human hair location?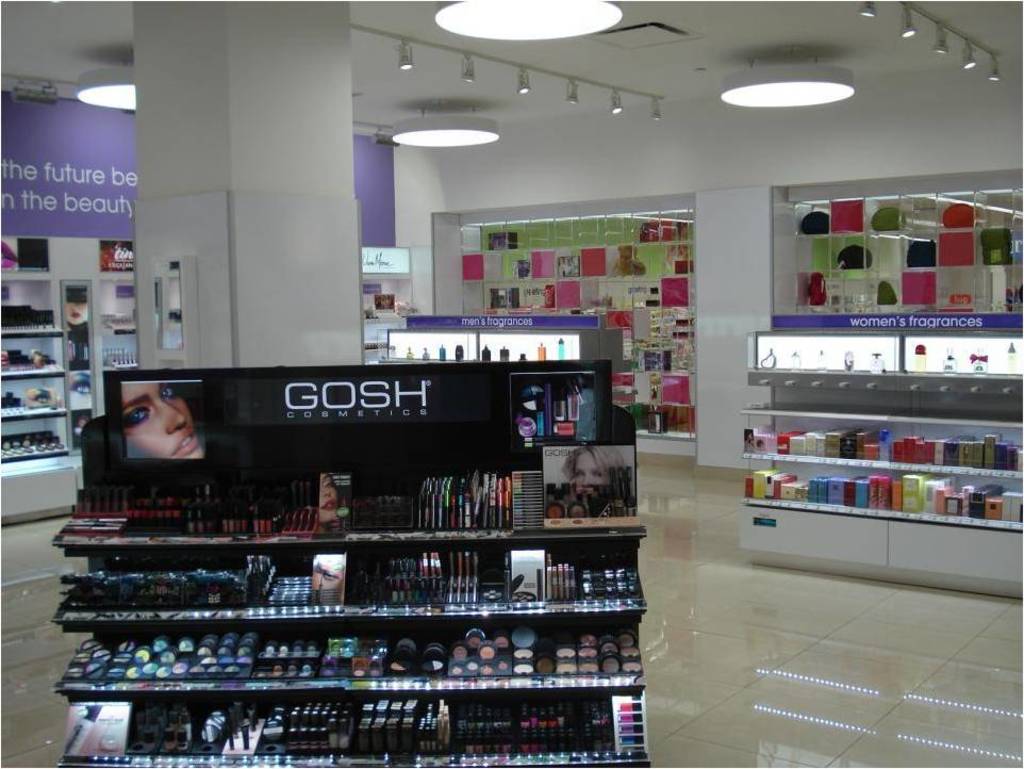
114 386 192 488
